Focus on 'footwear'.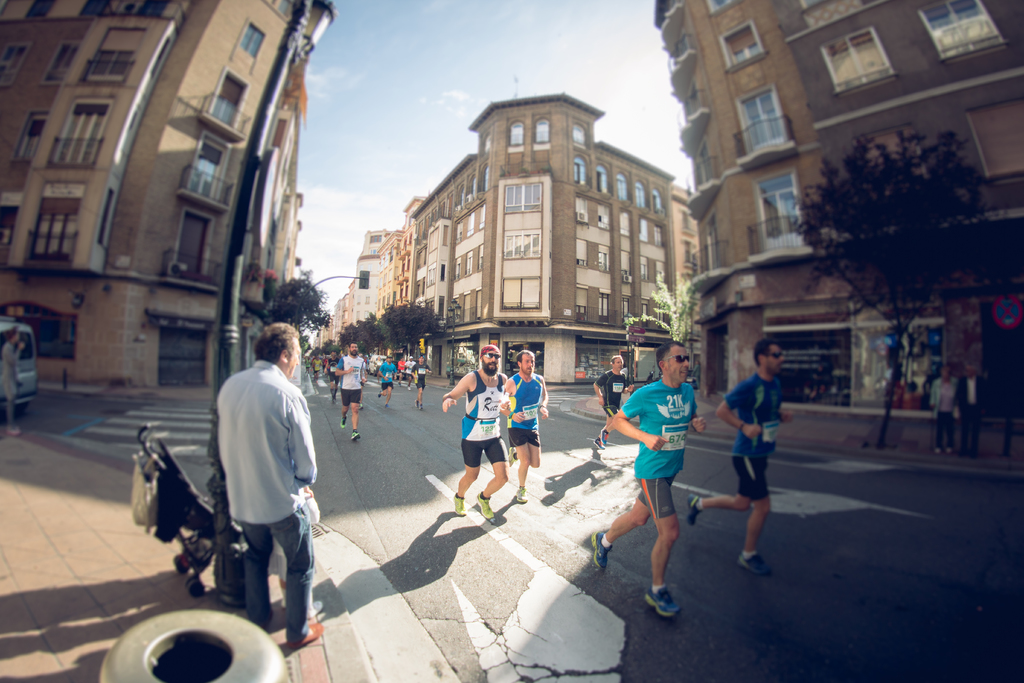
Focused at (x1=357, y1=402, x2=365, y2=411).
